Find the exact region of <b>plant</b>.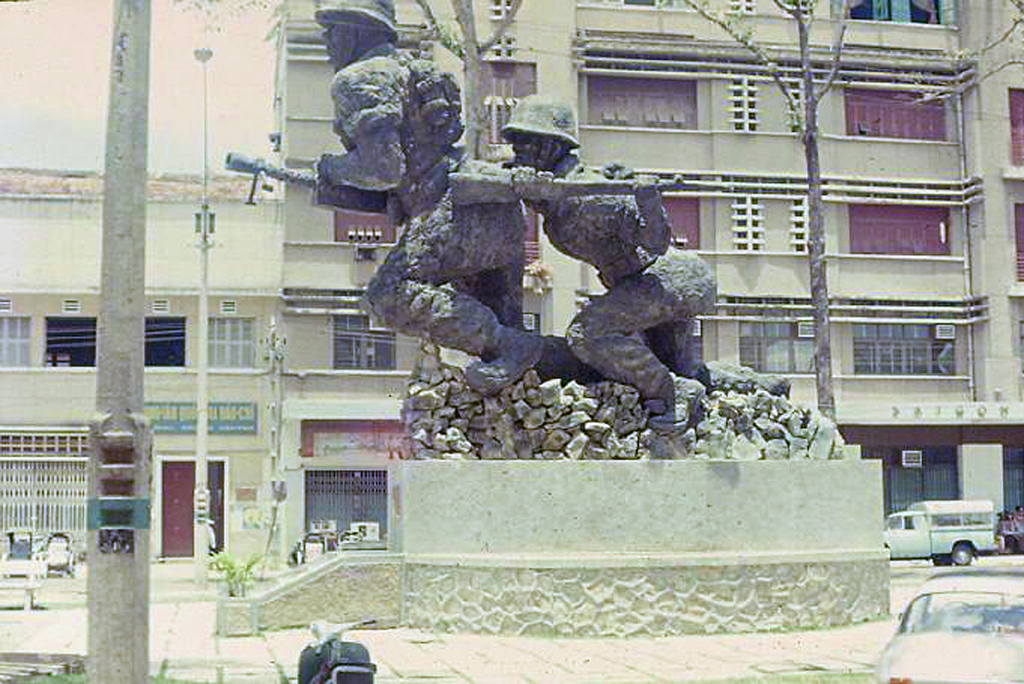
Exact region: left=210, top=553, right=275, bottom=600.
